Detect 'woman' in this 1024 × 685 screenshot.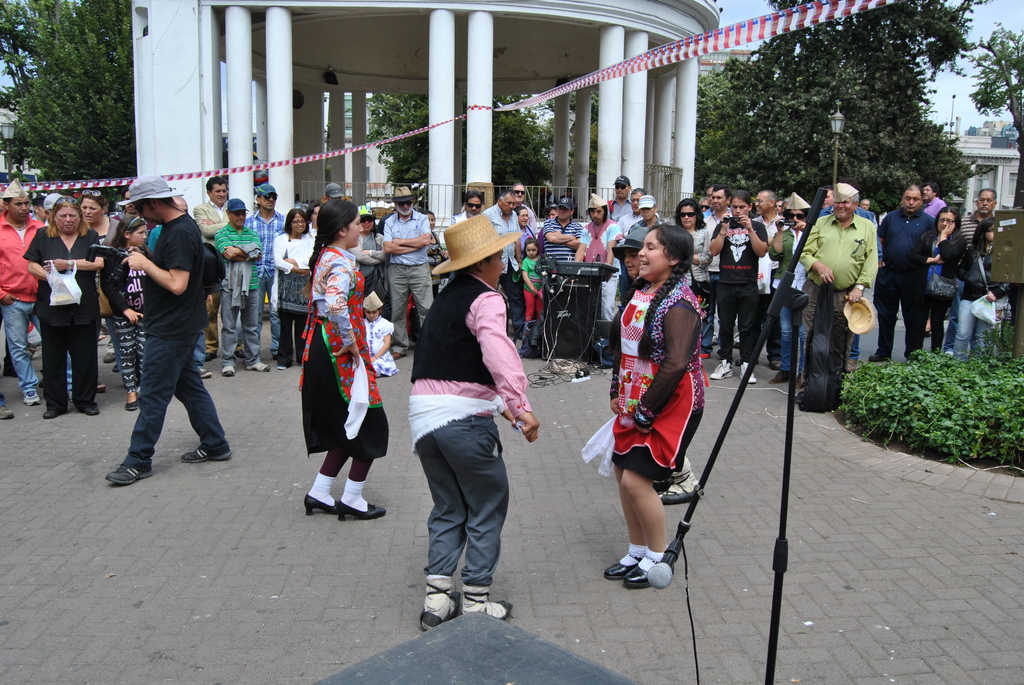
Detection: left=75, top=187, right=124, bottom=322.
